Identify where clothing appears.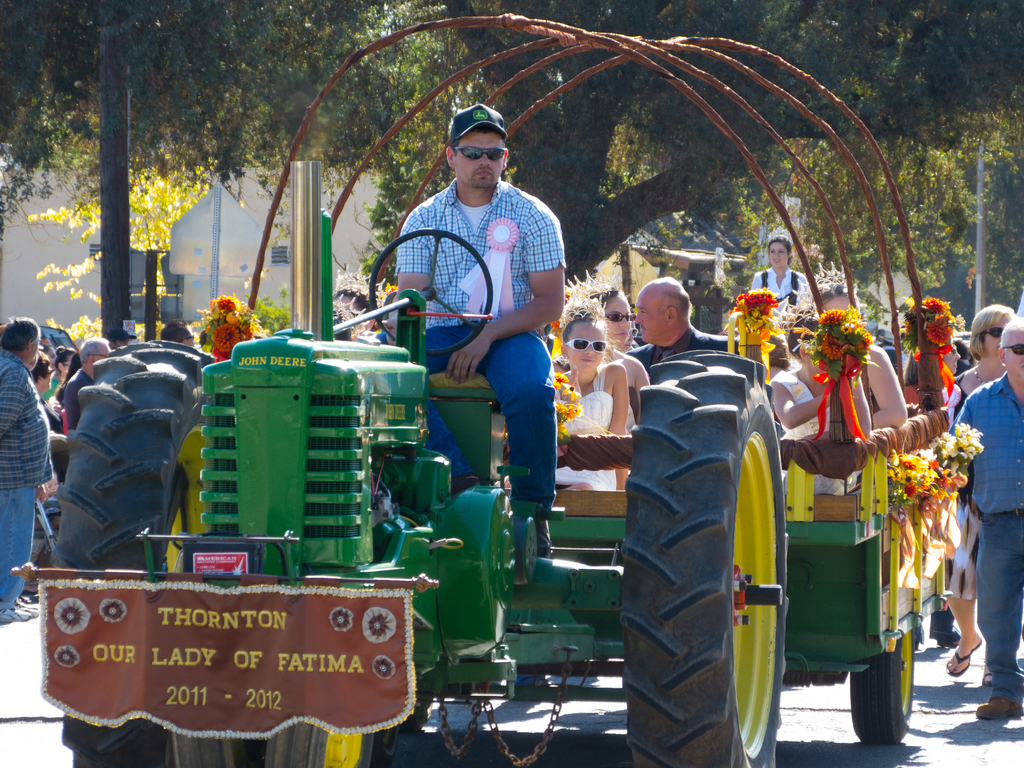
Appears at locate(941, 362, 988, 603).
